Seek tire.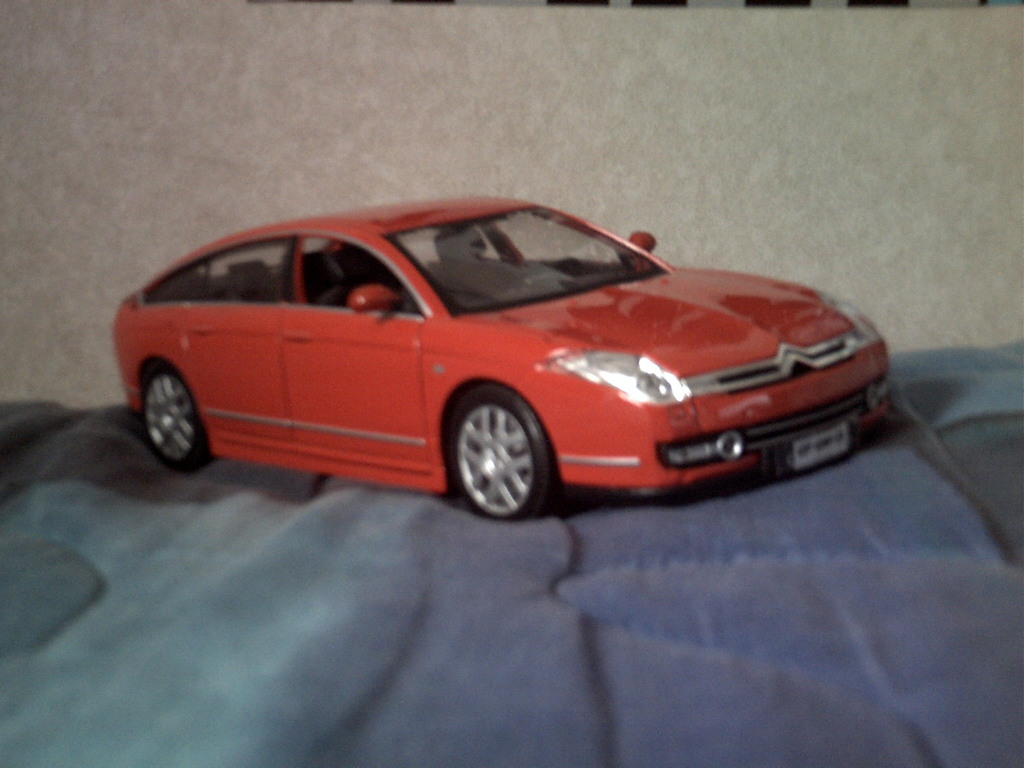
bbox=[437, 388, 558, 520].
